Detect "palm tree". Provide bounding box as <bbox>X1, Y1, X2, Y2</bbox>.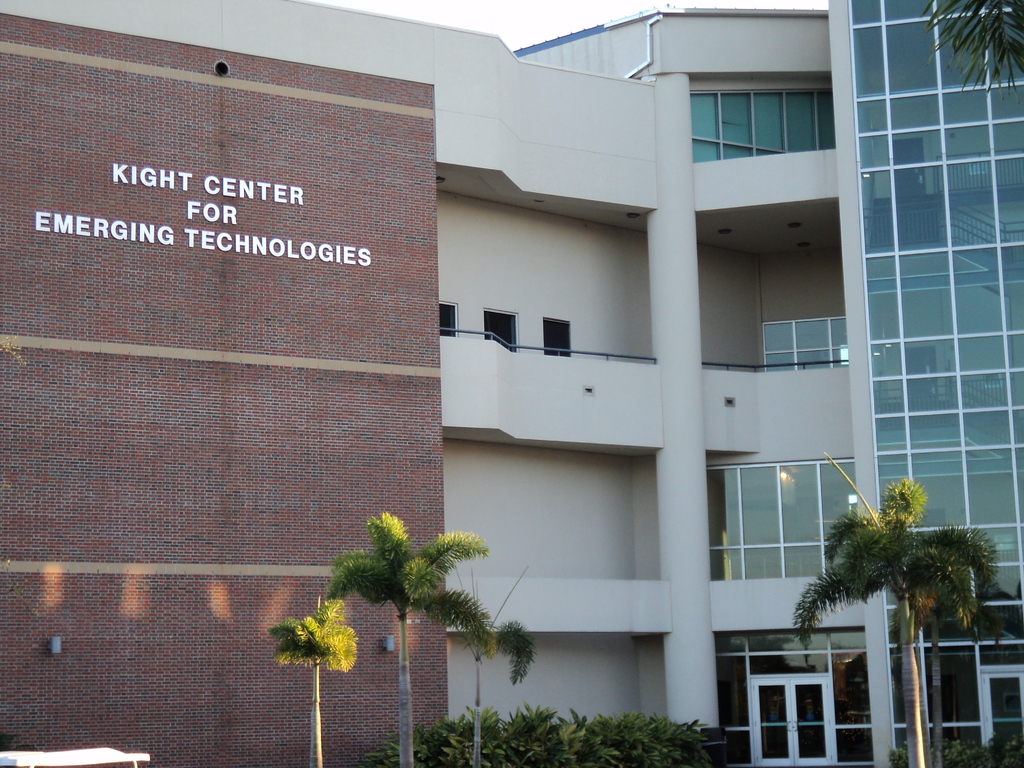
<bbox>344, 531, 466, 767</bbox>.
